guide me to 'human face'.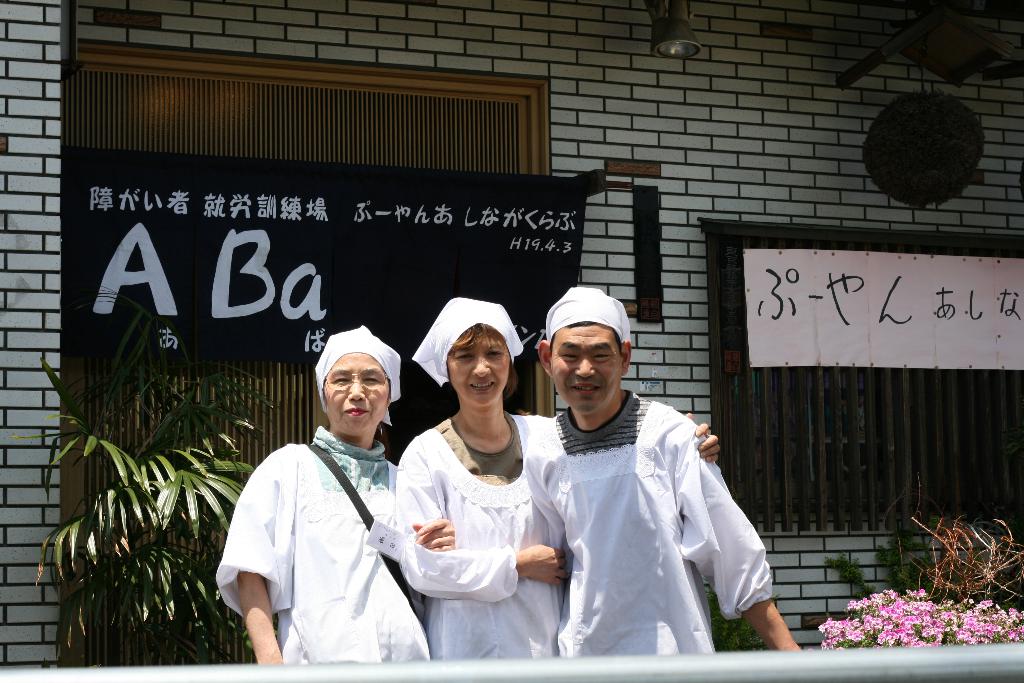
Guidance: bbox(320, 352, 390, 432).
